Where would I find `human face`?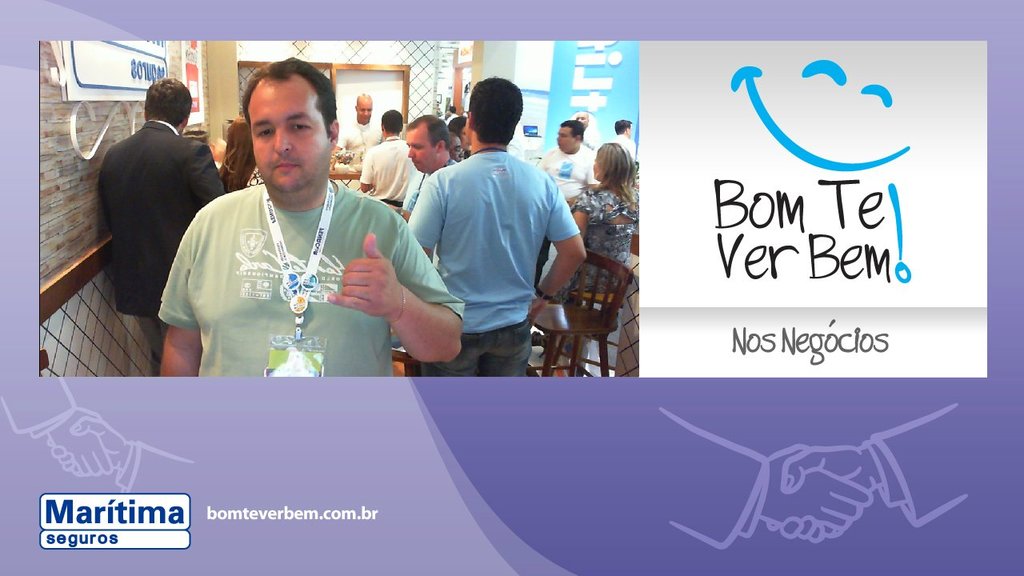
At [408, 132, 437, 173].
